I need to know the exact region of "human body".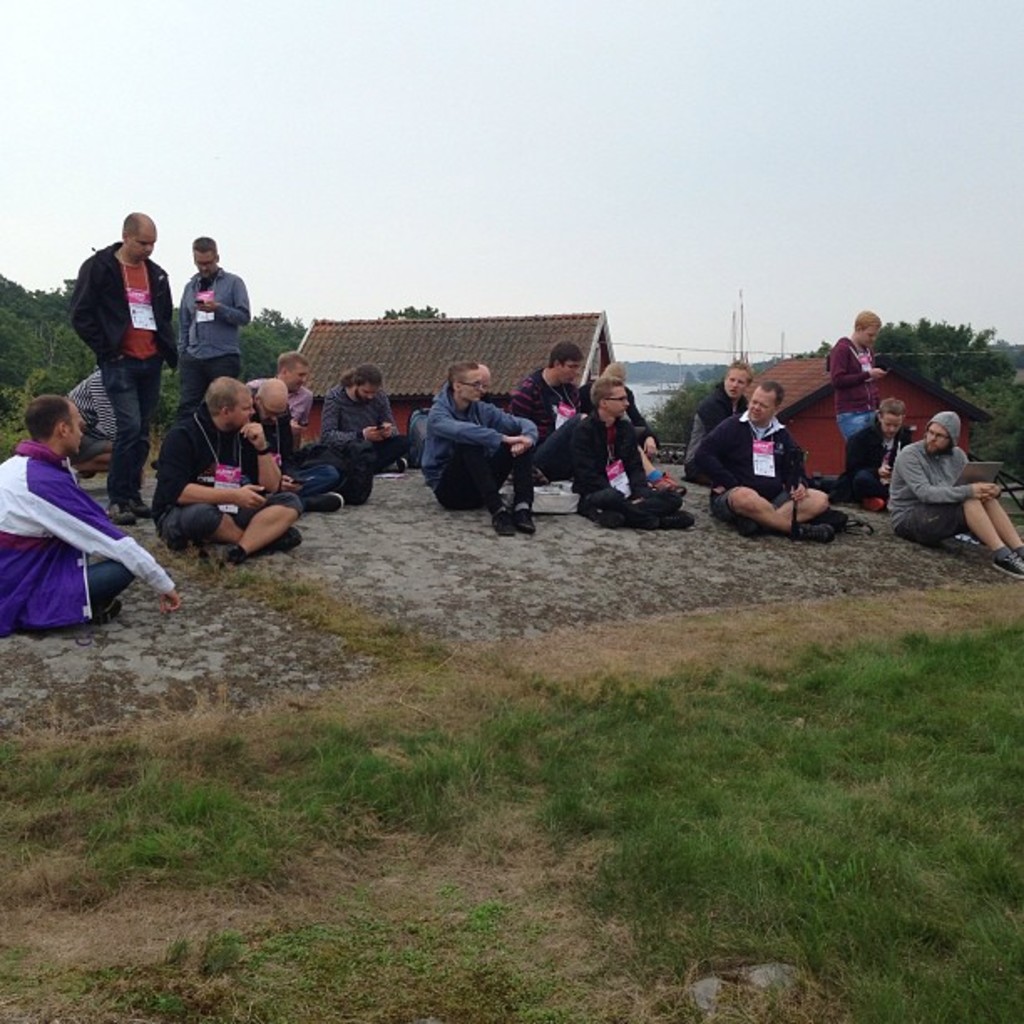
Region: locate(2, 370, 156, 631).
